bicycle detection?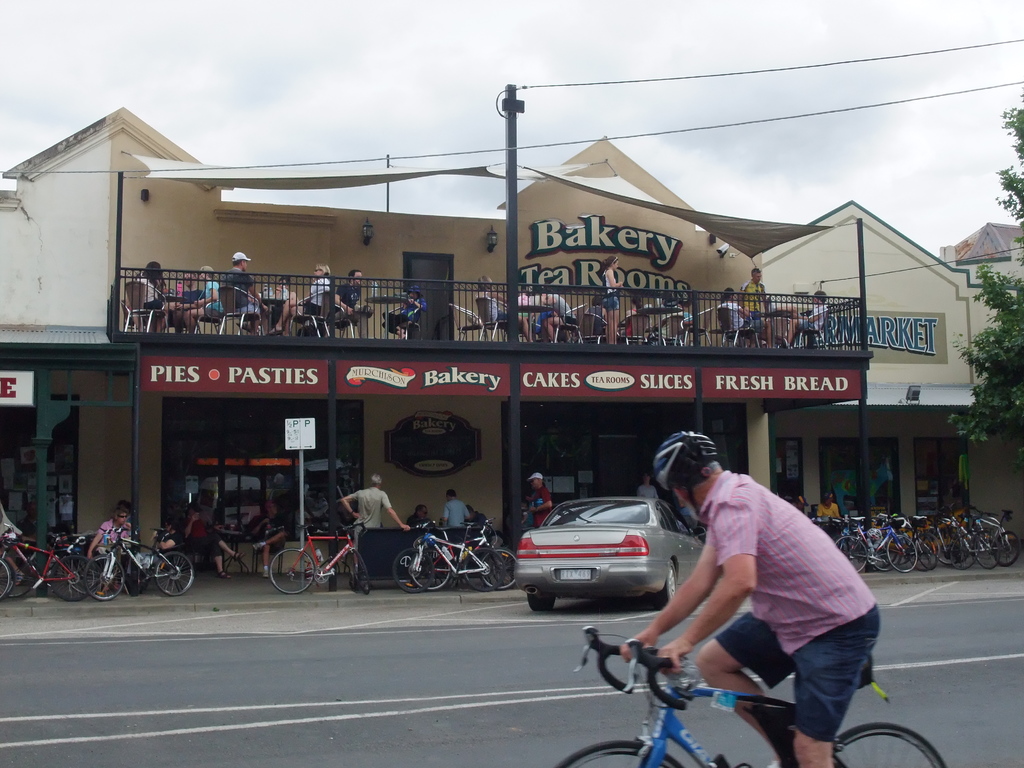
[554, 628, 944, 767]
